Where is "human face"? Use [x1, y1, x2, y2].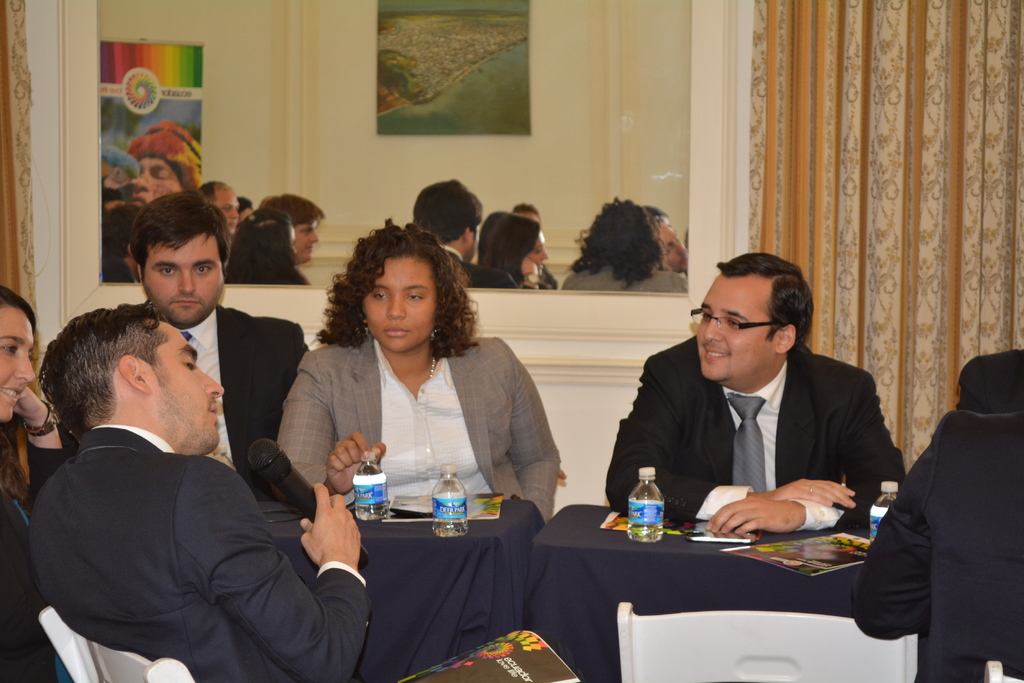
[360, 256, 434, 351].
